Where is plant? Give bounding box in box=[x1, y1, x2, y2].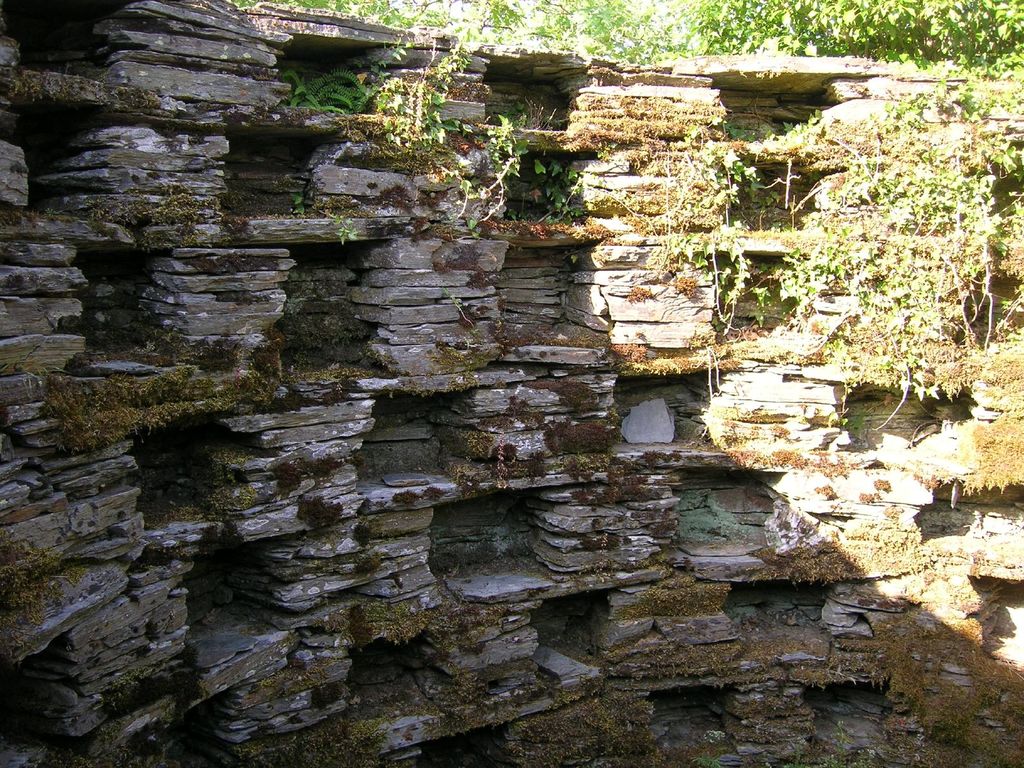
box=[448, 436, 492, 499].
